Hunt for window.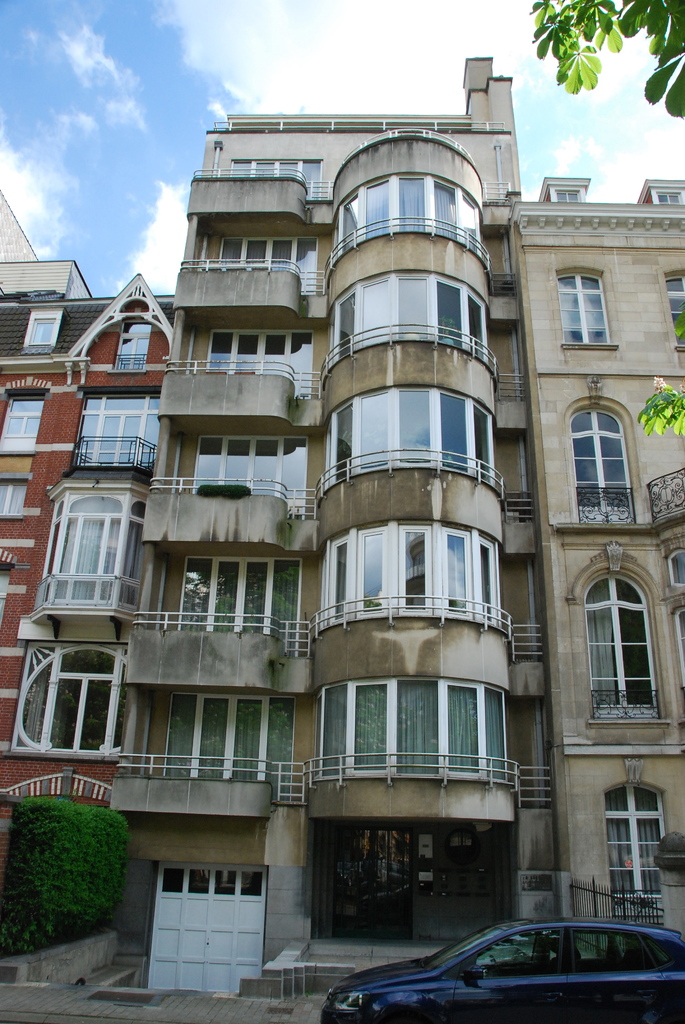
Hunted down at BBox(308, 673, 513, 785).
